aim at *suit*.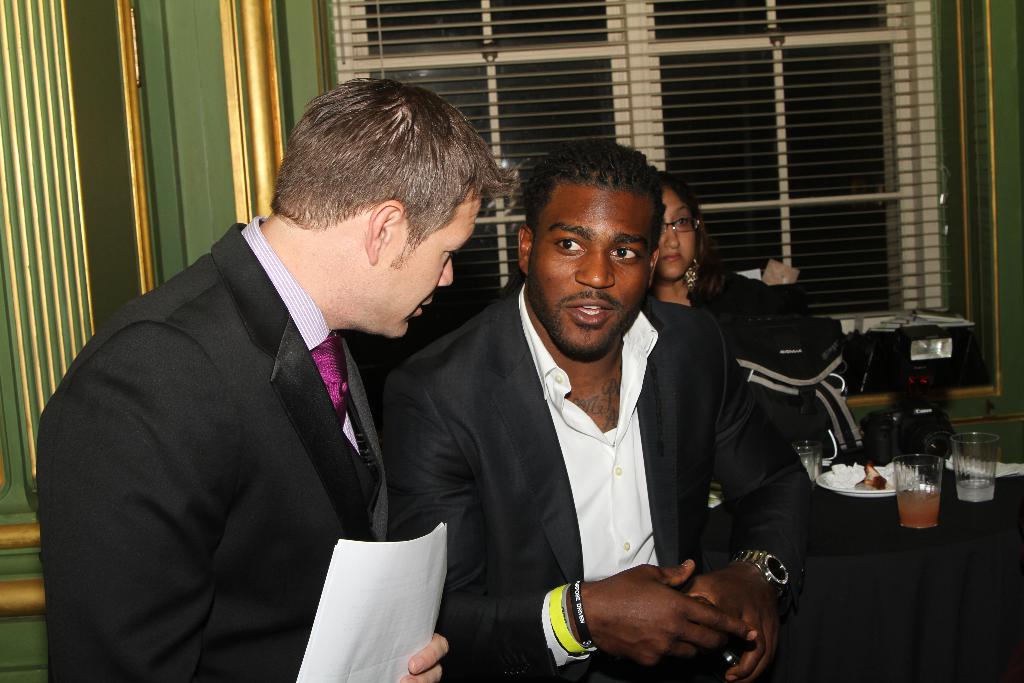
Aimed at box=[58, 130, 490, 661].
